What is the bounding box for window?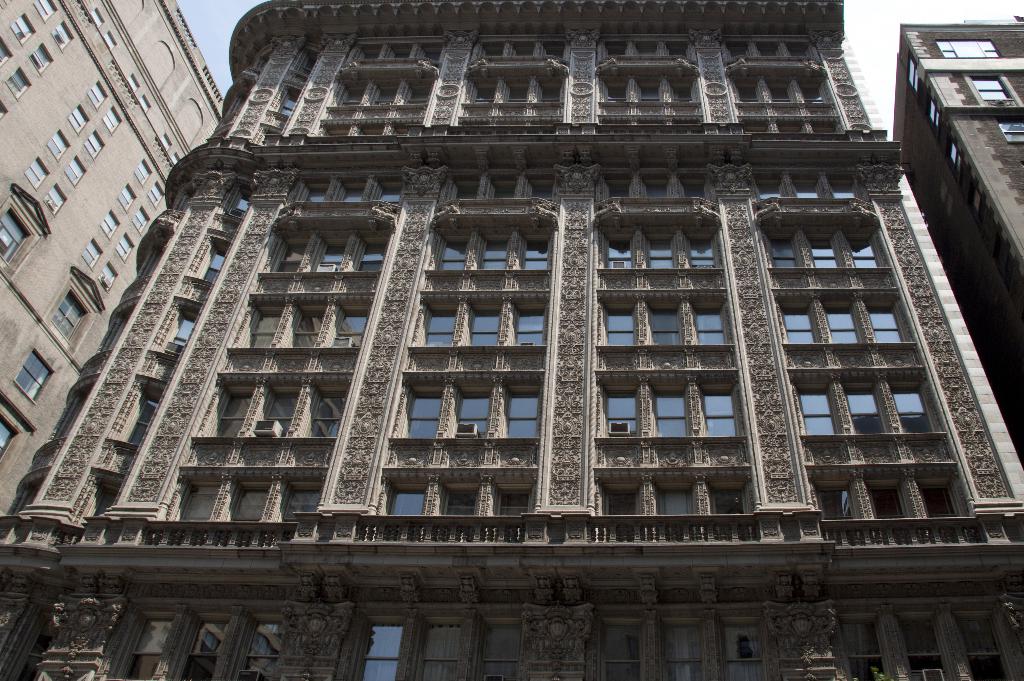
bbox=[904, 49, 921, 98].
